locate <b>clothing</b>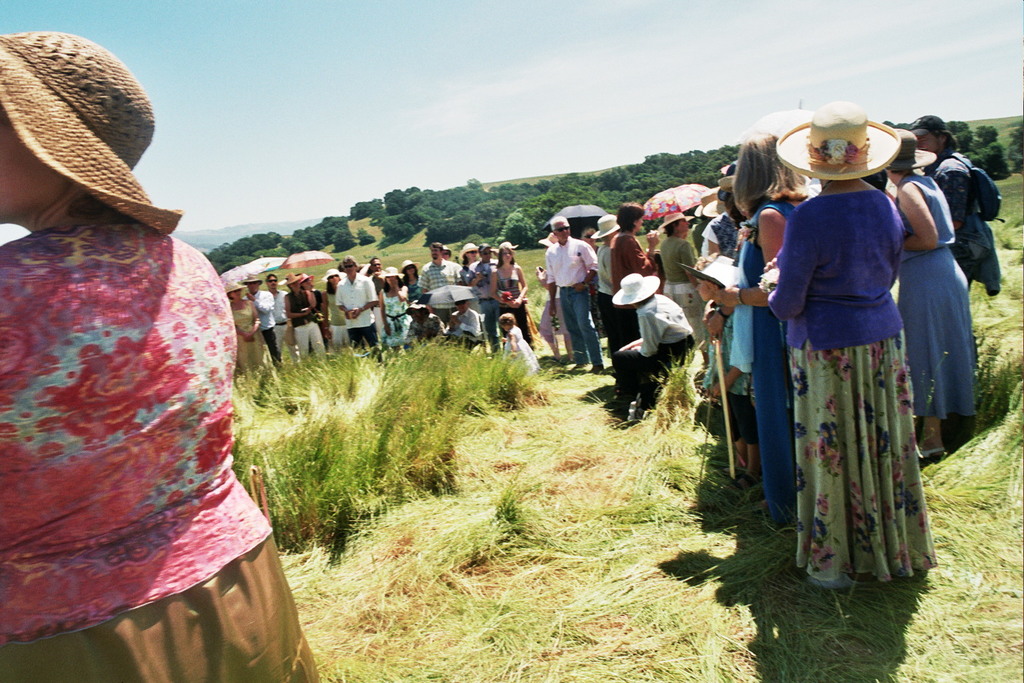
[left=701, top=213, right=737, bottom=380]
